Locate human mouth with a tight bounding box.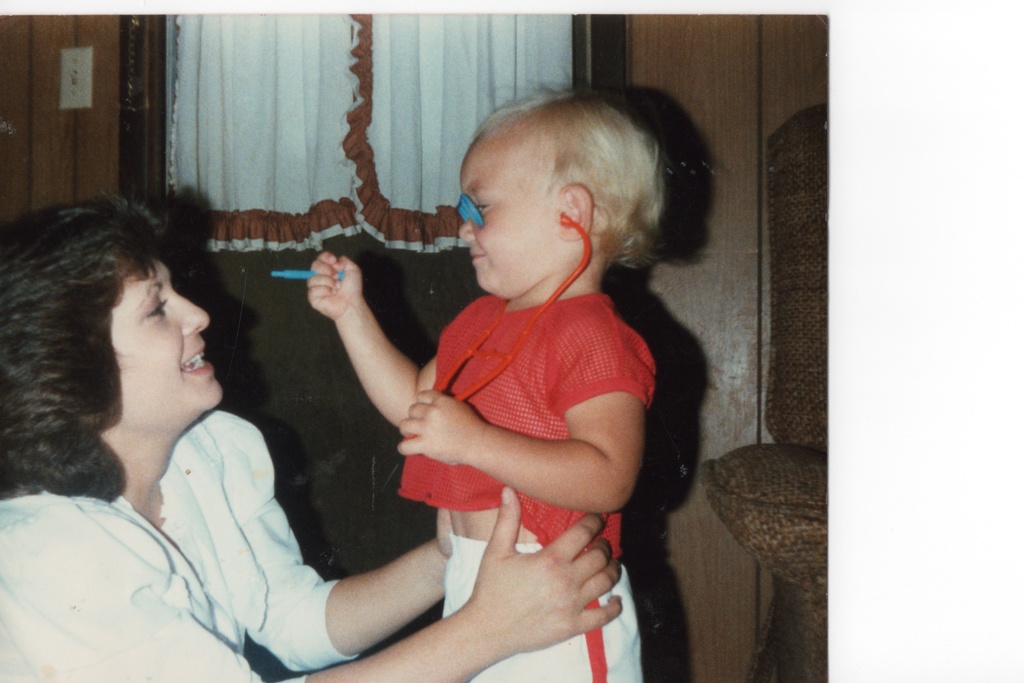
{"left": 181, "top": 347, "right": 213, "bottom": 372}.
